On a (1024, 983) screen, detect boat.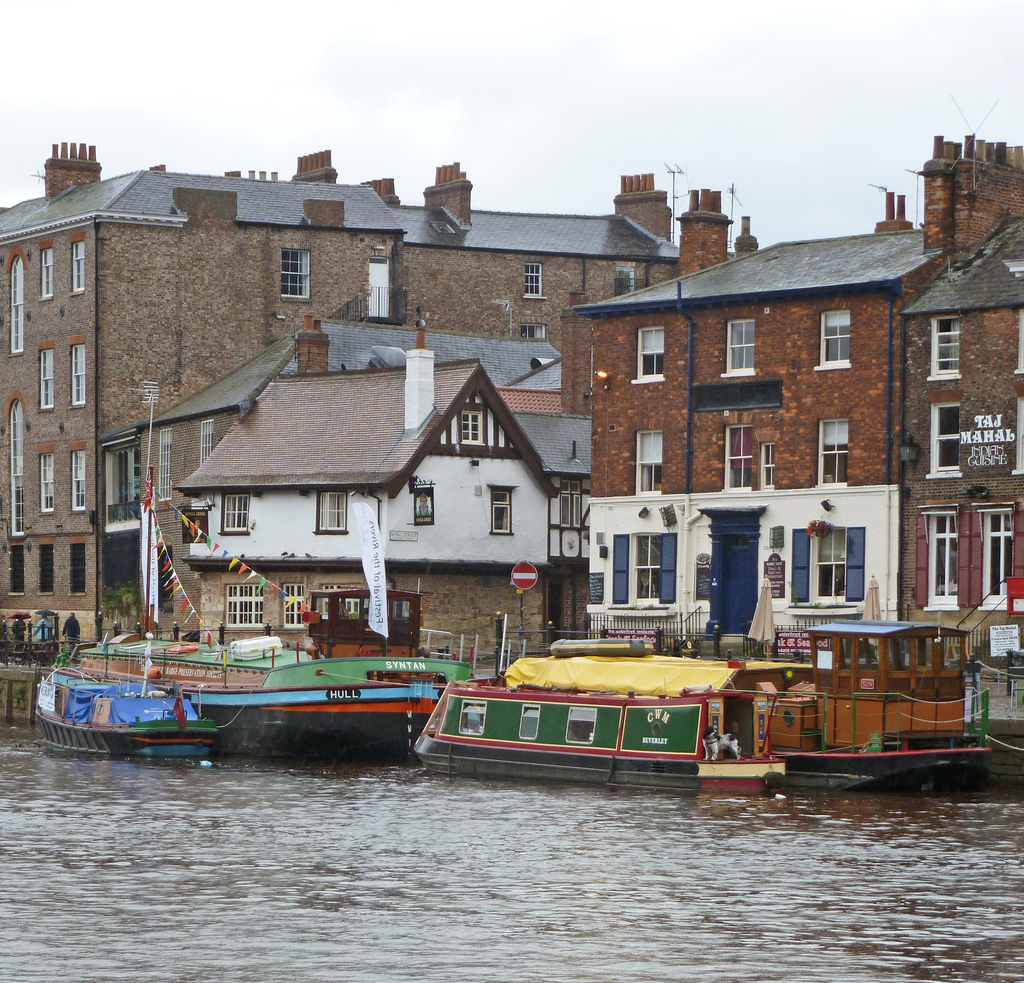
{"x1": 69, "y1": 420, "x2": 506, "y2": 760}.
